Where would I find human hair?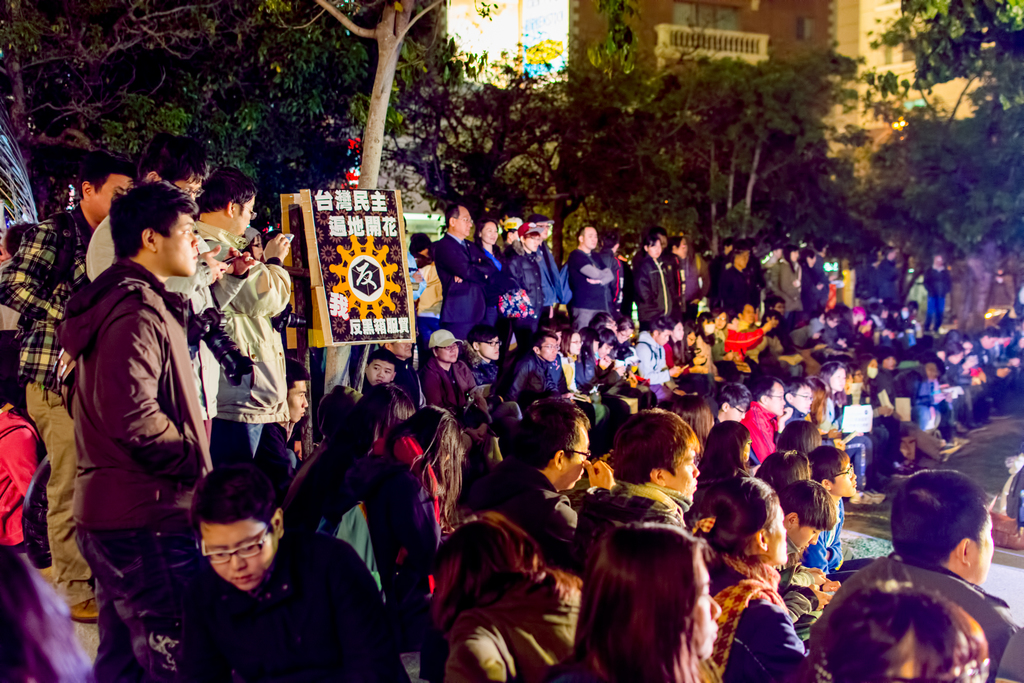
At x1=474 y1=218 x2=499 y2=247.
